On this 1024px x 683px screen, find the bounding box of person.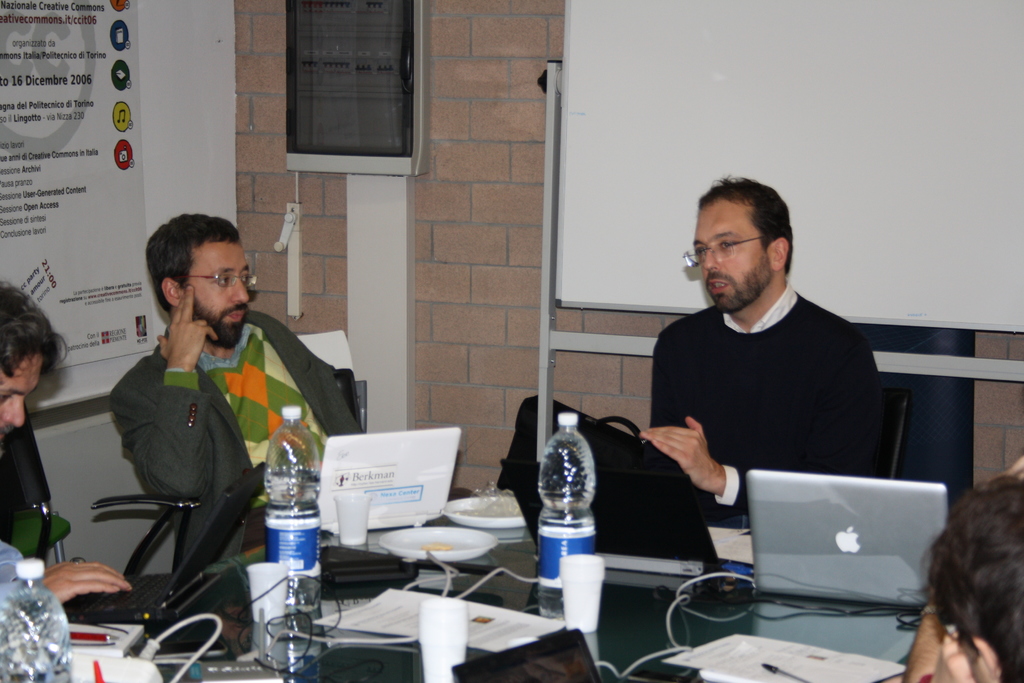
Bounding box: box=[630, 172, 893, 553].
